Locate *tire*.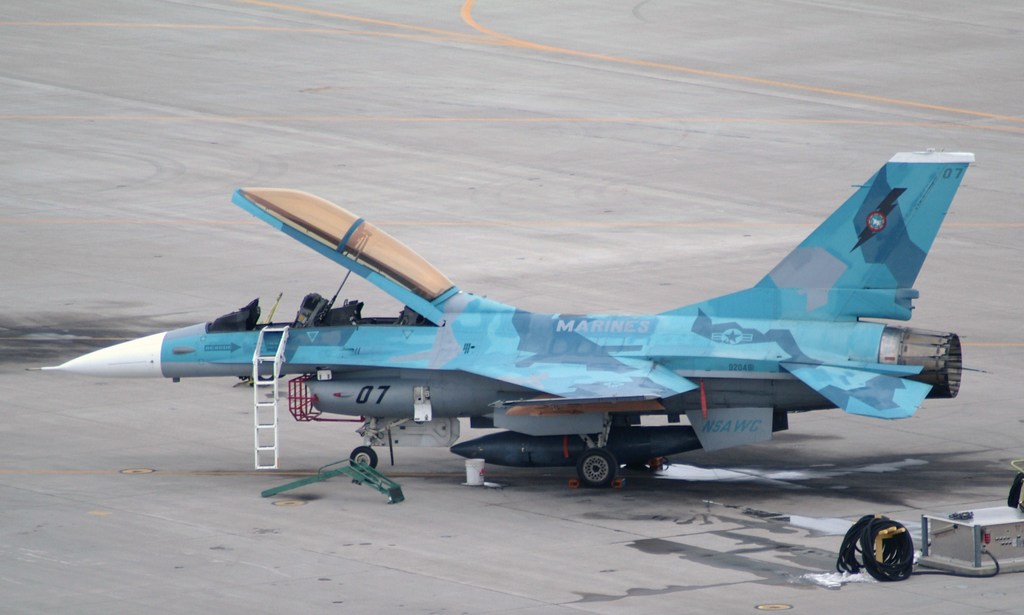
Bounding box: [left=348, top=444, right=382, bottom=470].
